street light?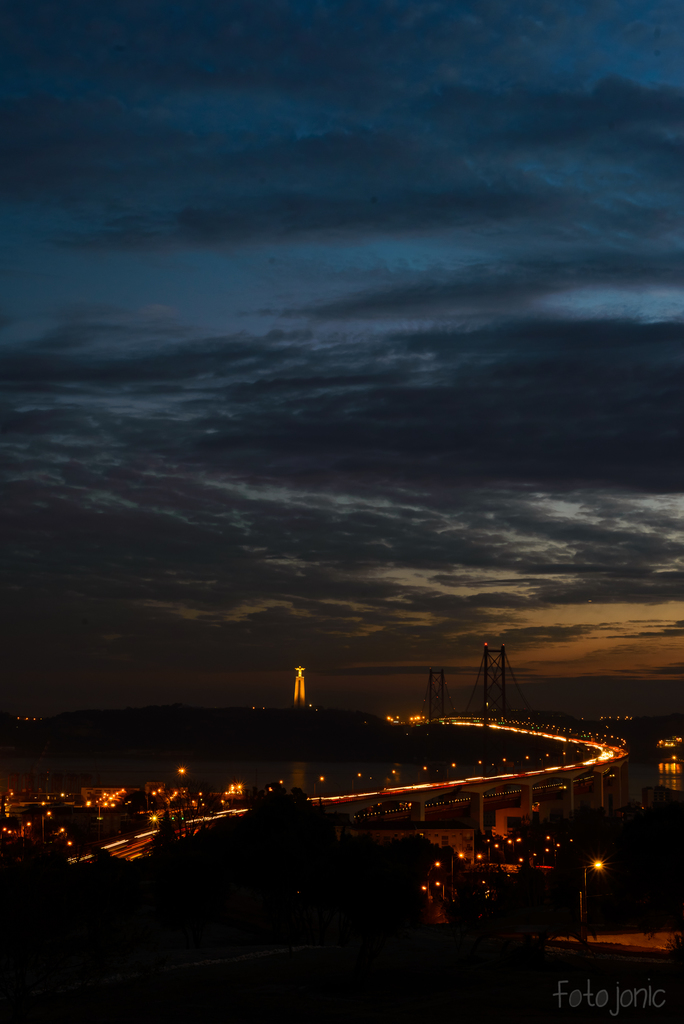
bbox=[428, 858, 444, 904]
